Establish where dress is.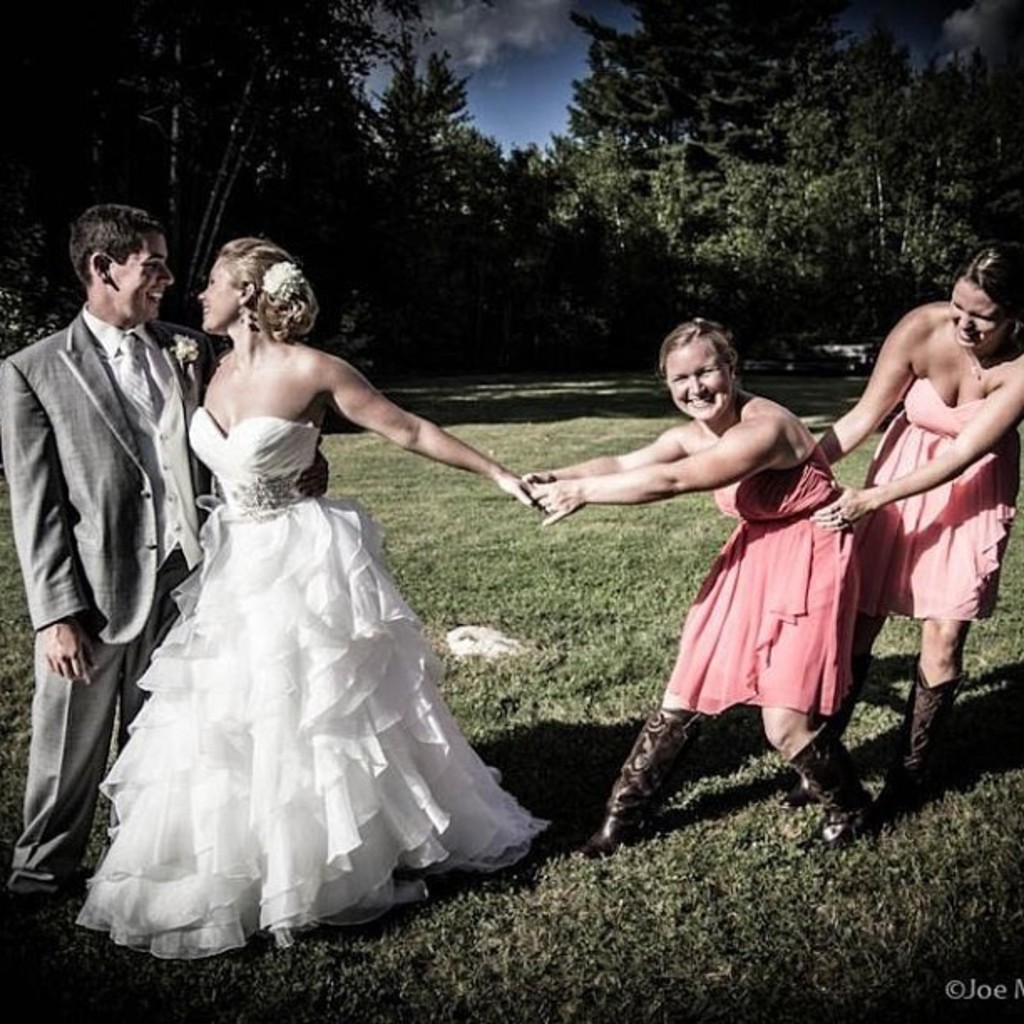
Established at (70, 408, 547, 965).
